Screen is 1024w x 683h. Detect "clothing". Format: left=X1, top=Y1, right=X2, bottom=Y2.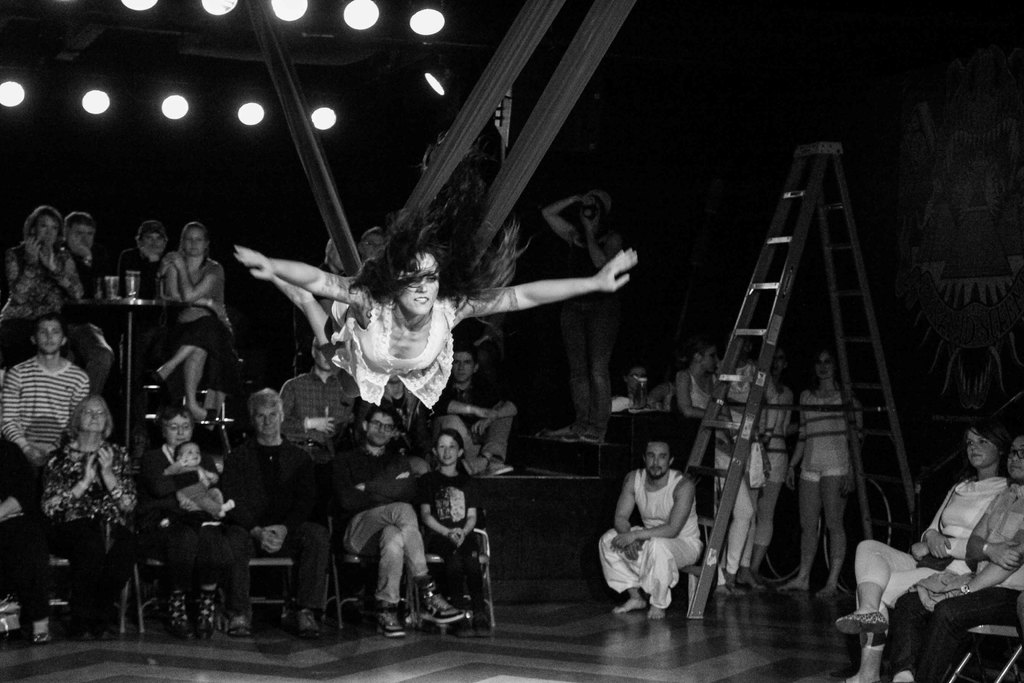
left=179, top=252, right=238, bottom=345.
